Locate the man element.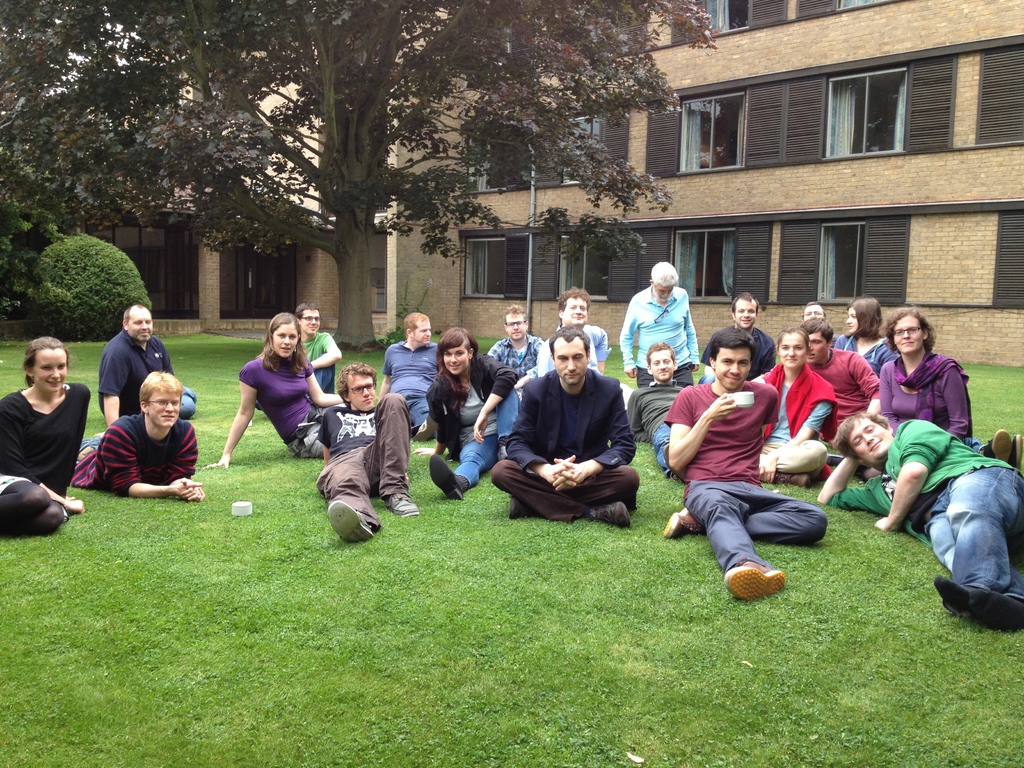
Element bbox: (left=801, top=319, right=880, bottom=450).
